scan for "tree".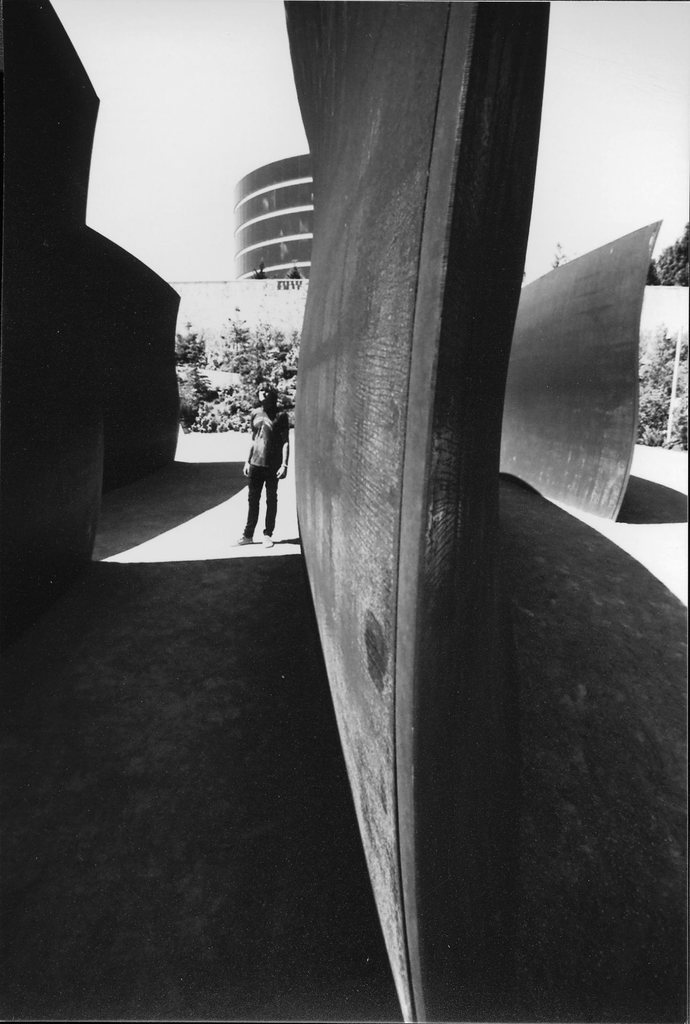
Scan result: bbox(656, 226, 689, 284).
